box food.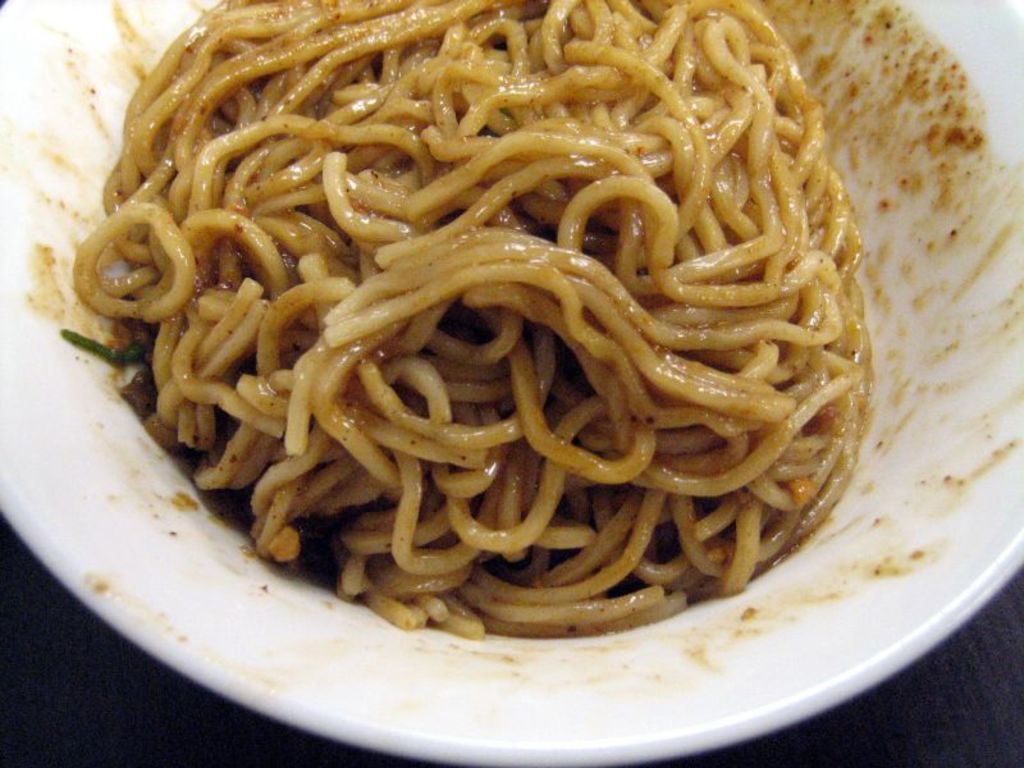
{"left": 50, "top": 15, "right": 904, "bottom": 648}.
